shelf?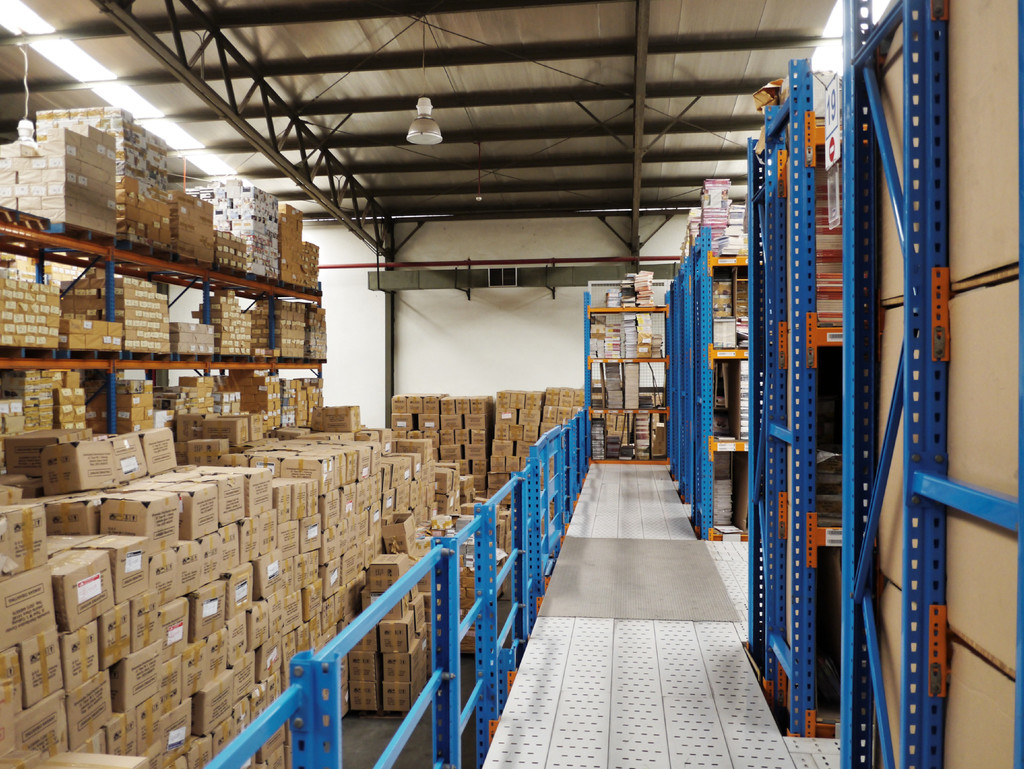
{"x1": 806, "y1": 334, "x2": 856, "y2": 529}
